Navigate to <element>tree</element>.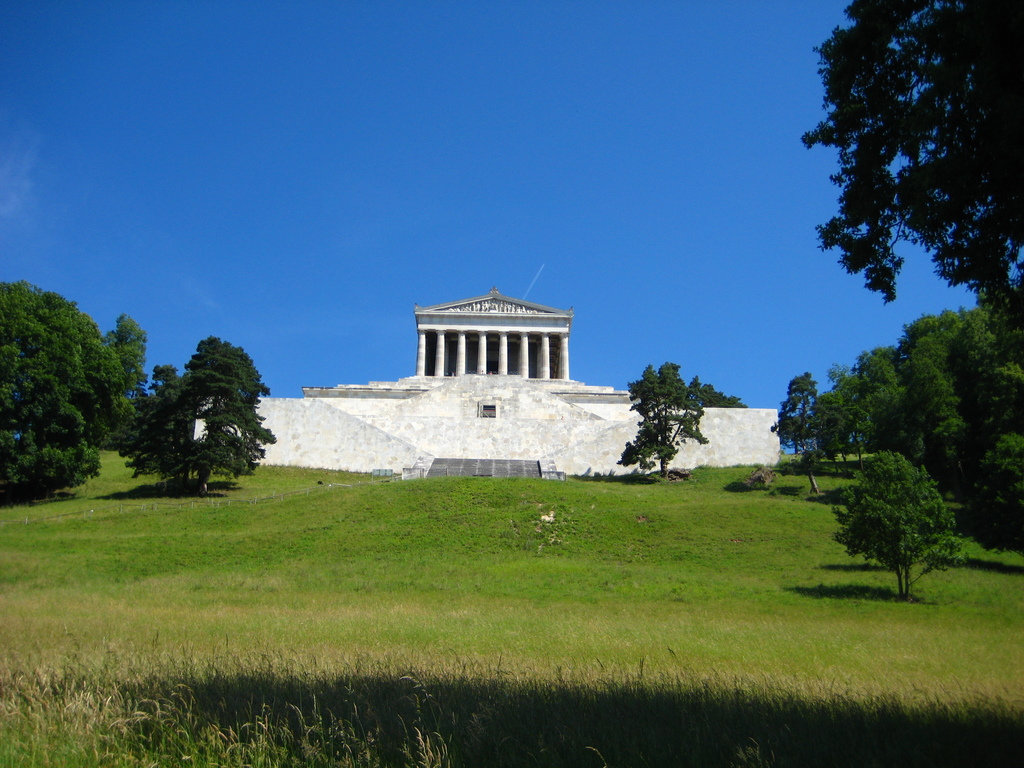
Navigation target: box=[616, 360, 707, 480].
